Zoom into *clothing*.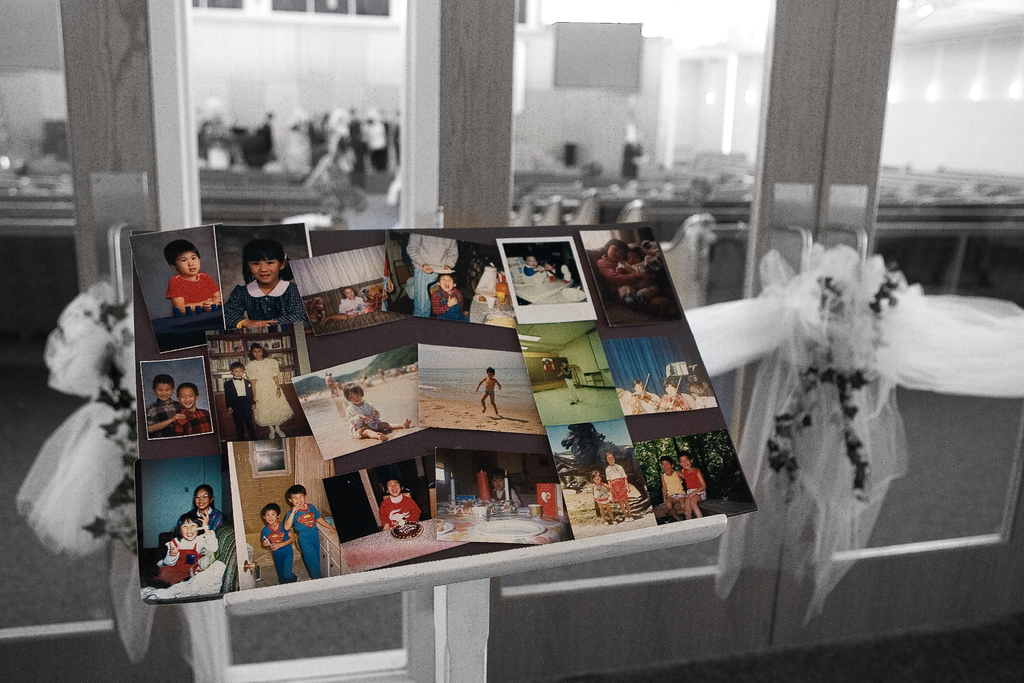
Zoom target: {"x1": 162, "y1": 534, "x2": 214, "y2": 575}.
